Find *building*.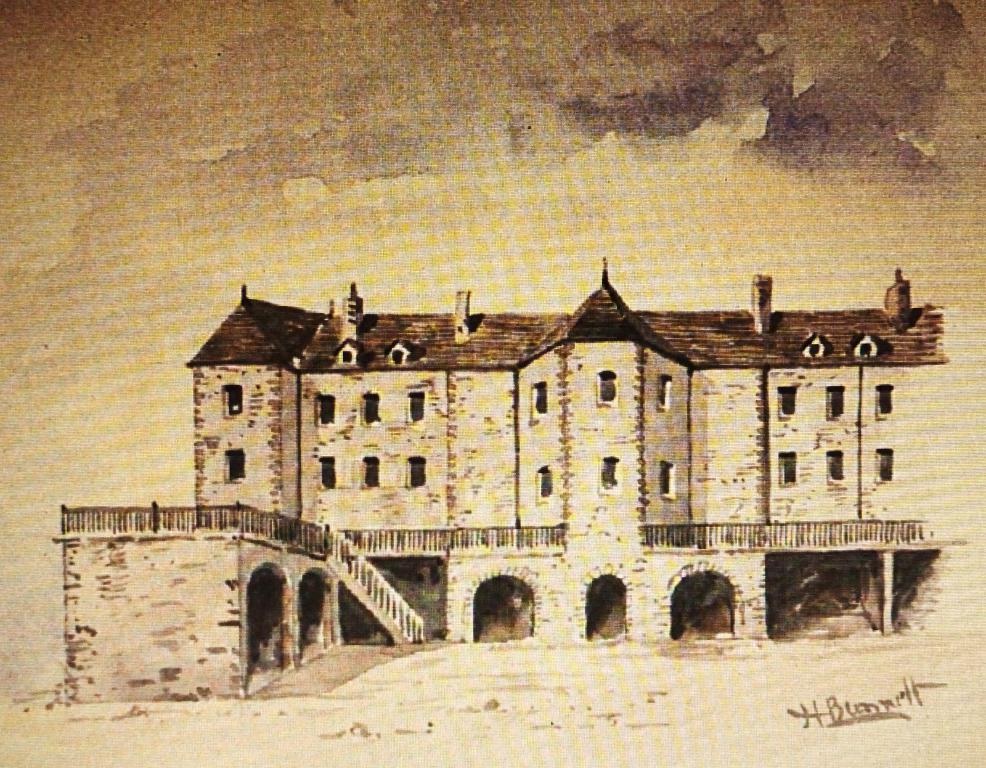
<region>52, 256, 957, 705</region>.
